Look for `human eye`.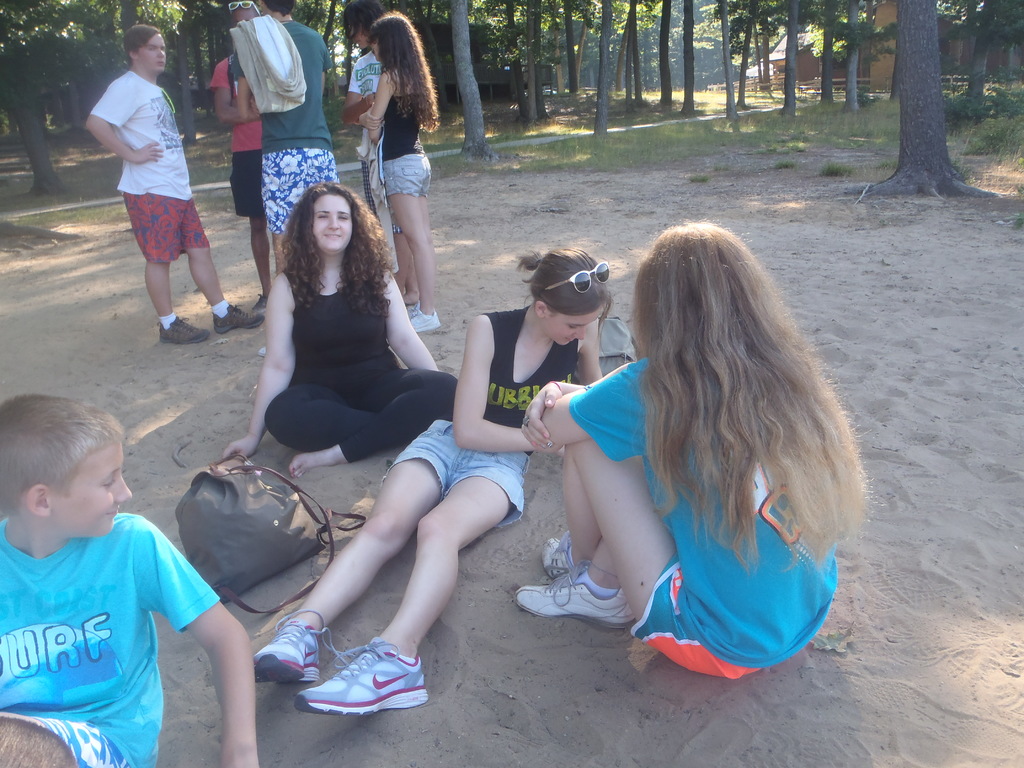
Found: box(339, 216, 349, 222).
